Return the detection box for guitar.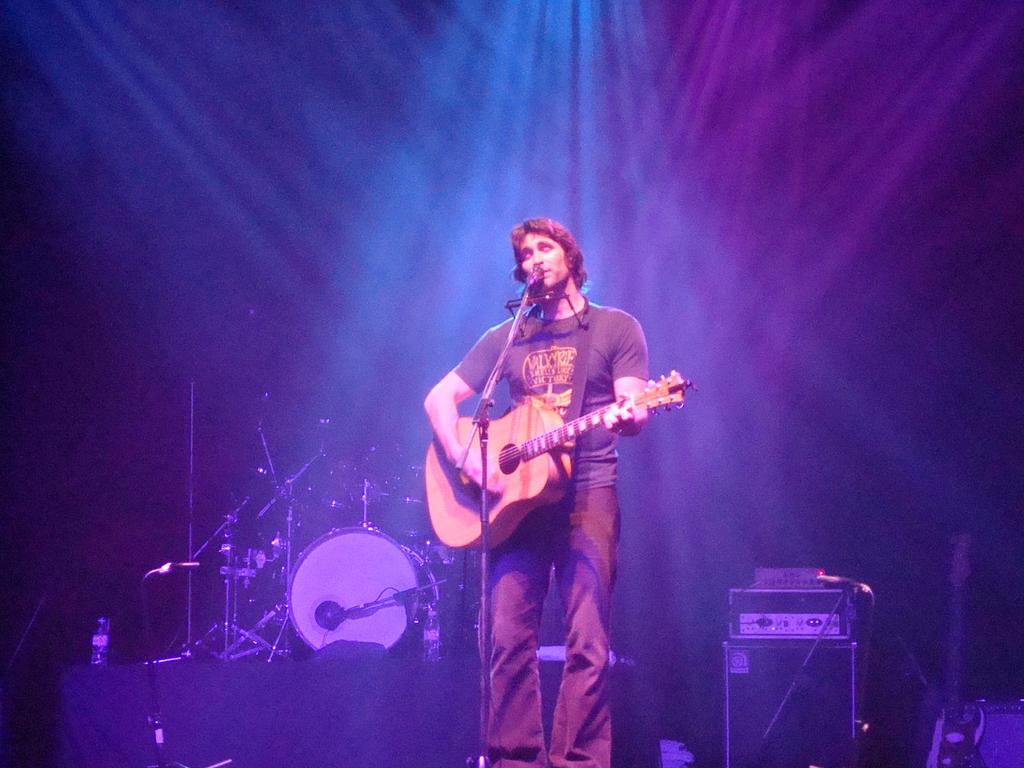
rect(422, 361, 693, 550).
